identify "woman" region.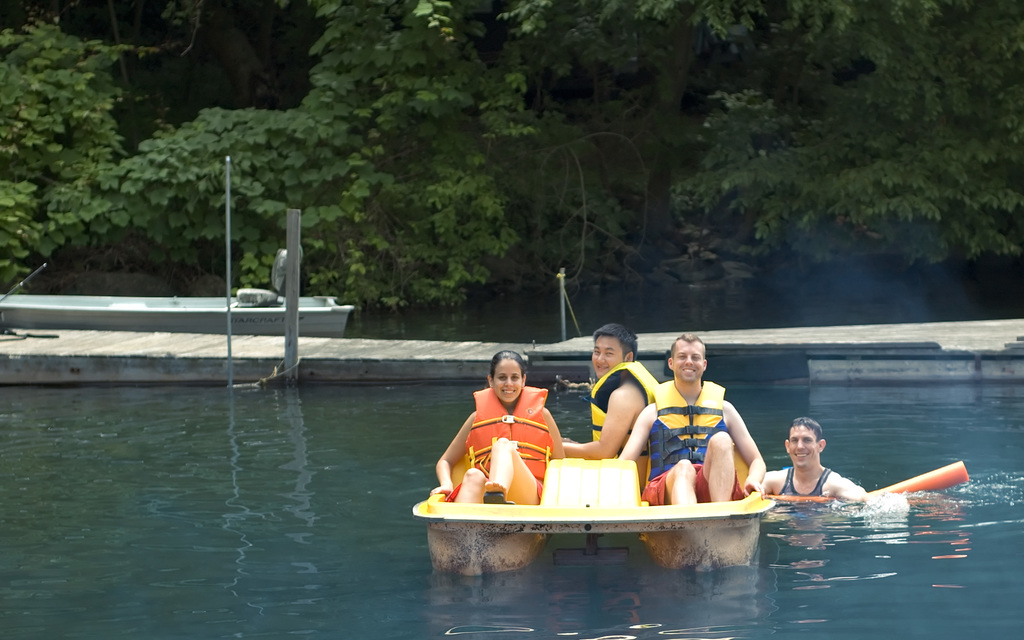
Region: 424,351,563,506.
